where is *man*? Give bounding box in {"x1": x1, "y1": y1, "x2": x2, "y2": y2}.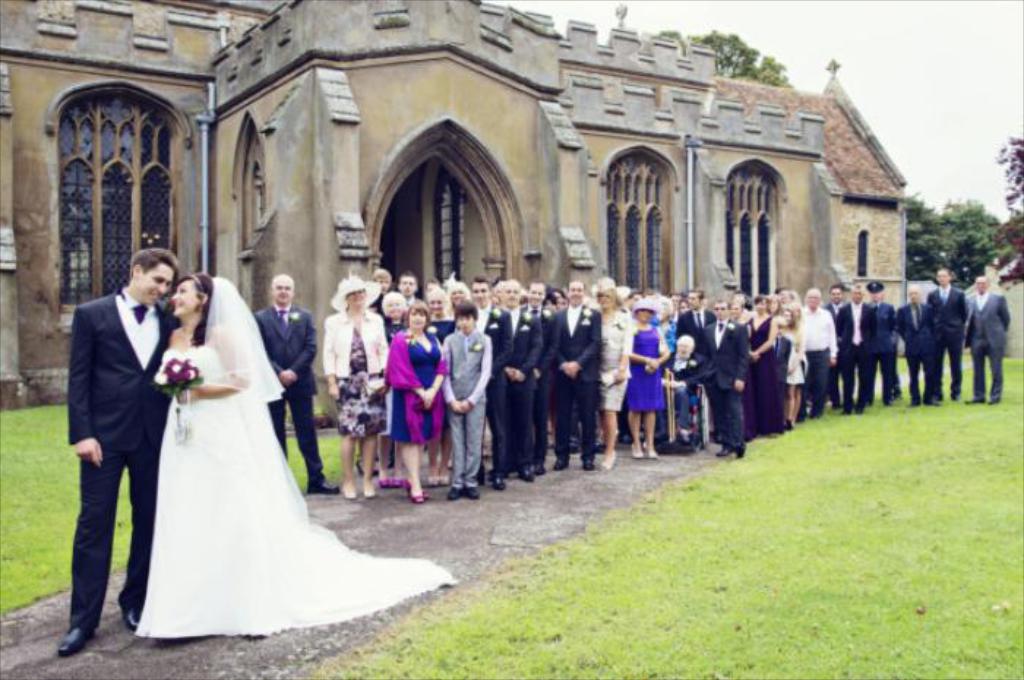
{"x1": 860, "y1": 281, "x2": 903, "y2": 411}.
